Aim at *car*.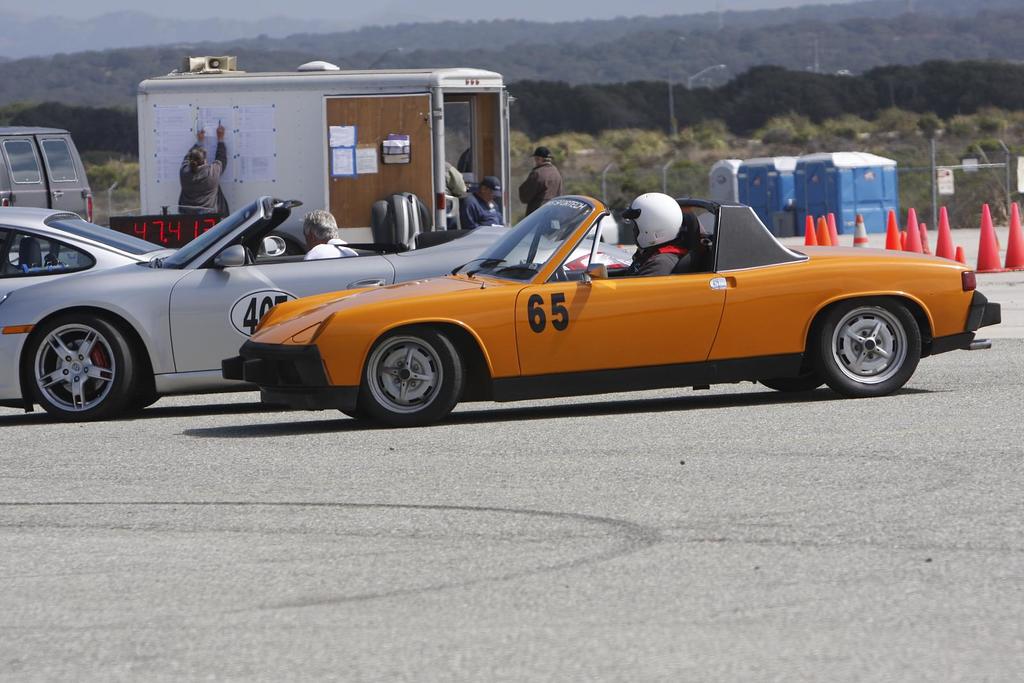
Aimed at 213 189 1003 431.
